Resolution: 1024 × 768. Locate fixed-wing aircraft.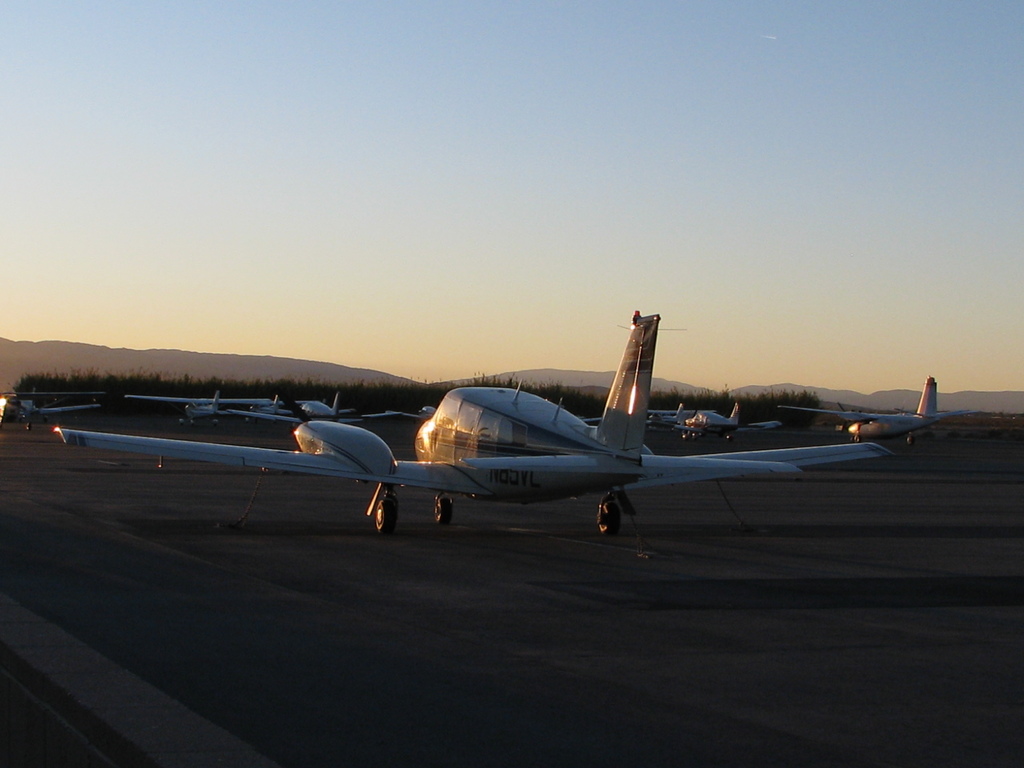
(x1=778, y1=372, x2=980, y2=447).
